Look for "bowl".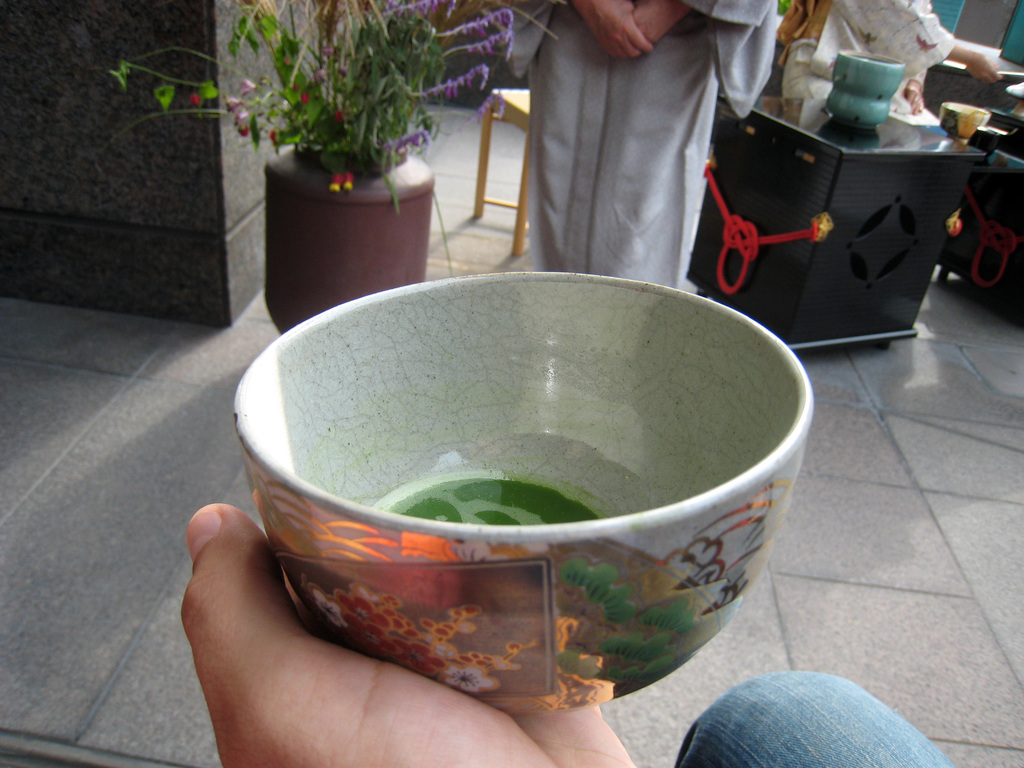
Found: 224, 260, 815, 723.
